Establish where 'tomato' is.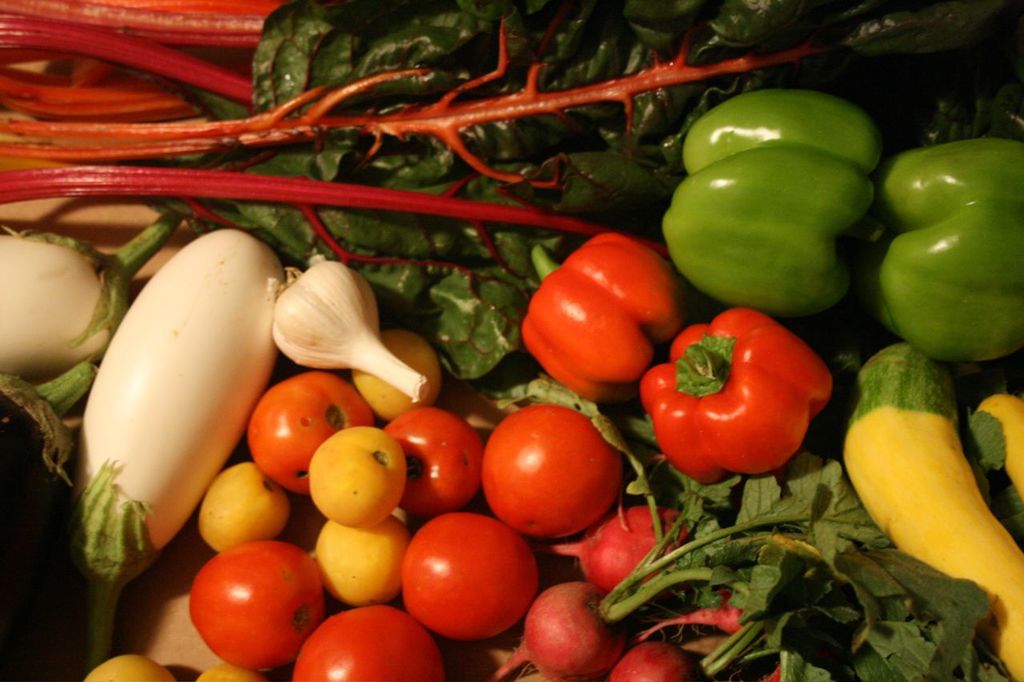
Established at left=247, top=372, right=373, bottom=494.
